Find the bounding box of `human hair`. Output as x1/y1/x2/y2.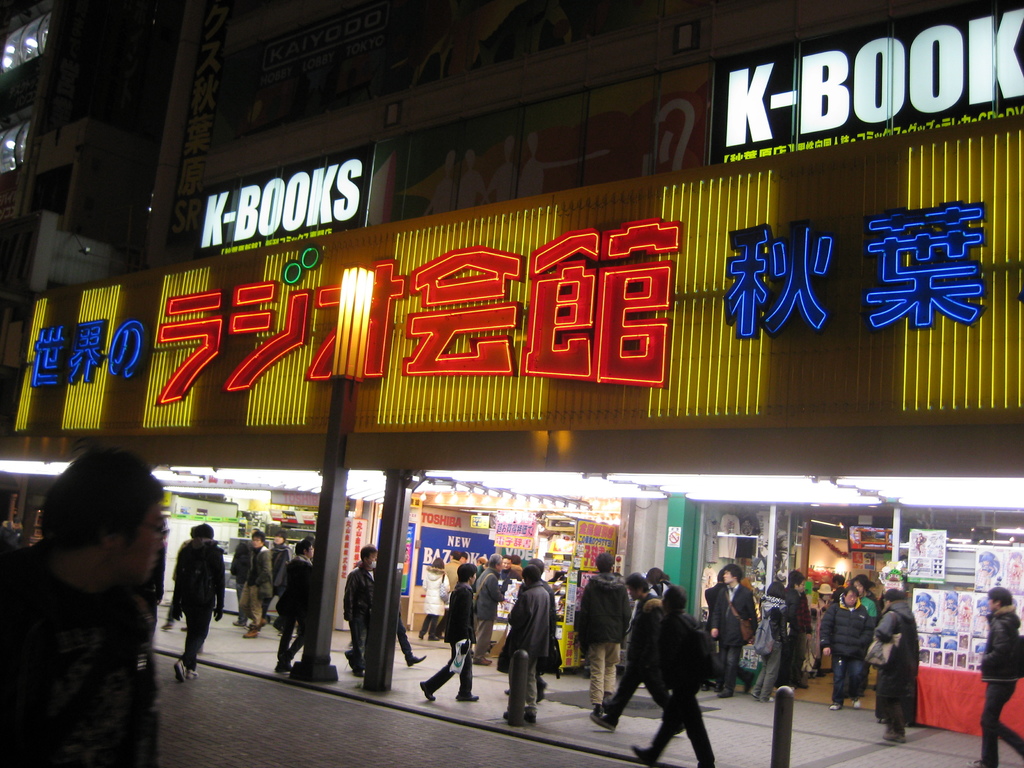
292/538/310/554.
